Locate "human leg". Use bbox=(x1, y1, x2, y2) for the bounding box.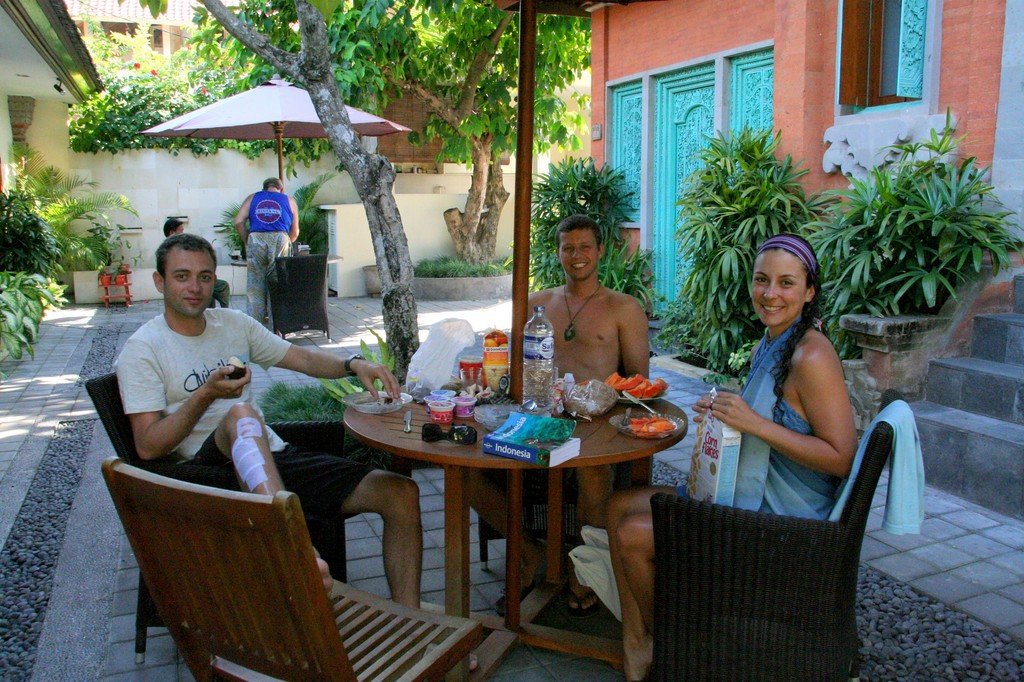
bbox=(266, 233, 293, 262).
